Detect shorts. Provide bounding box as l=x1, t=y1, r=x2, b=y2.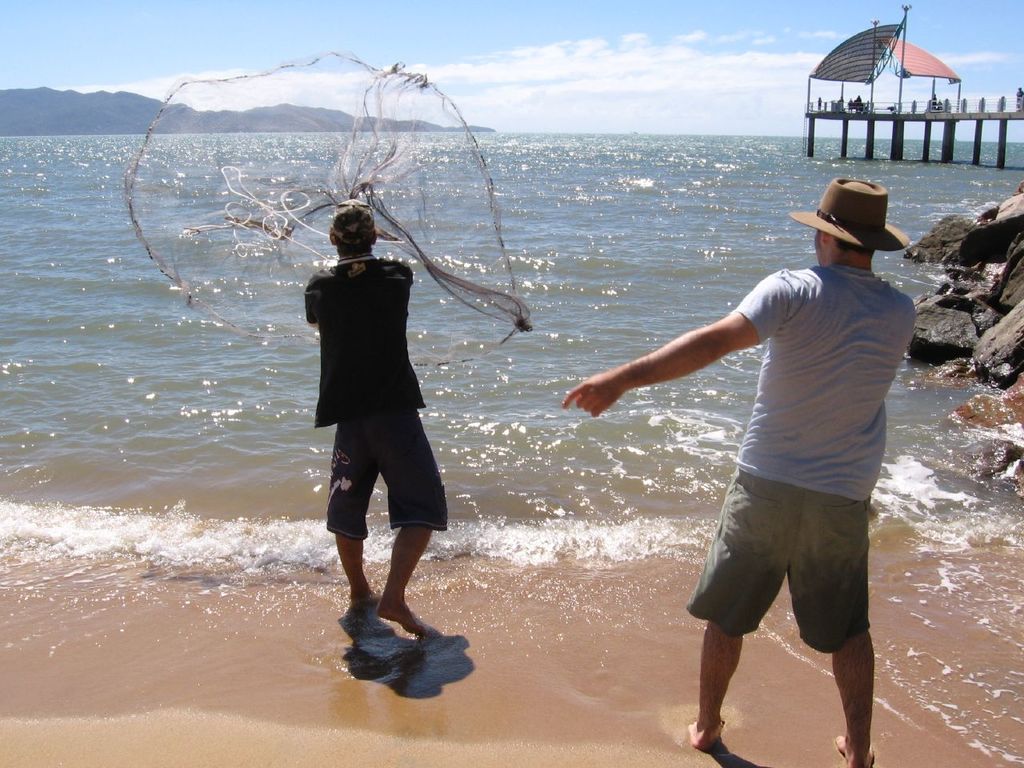
l=689, t=491, r=879, b=640.
